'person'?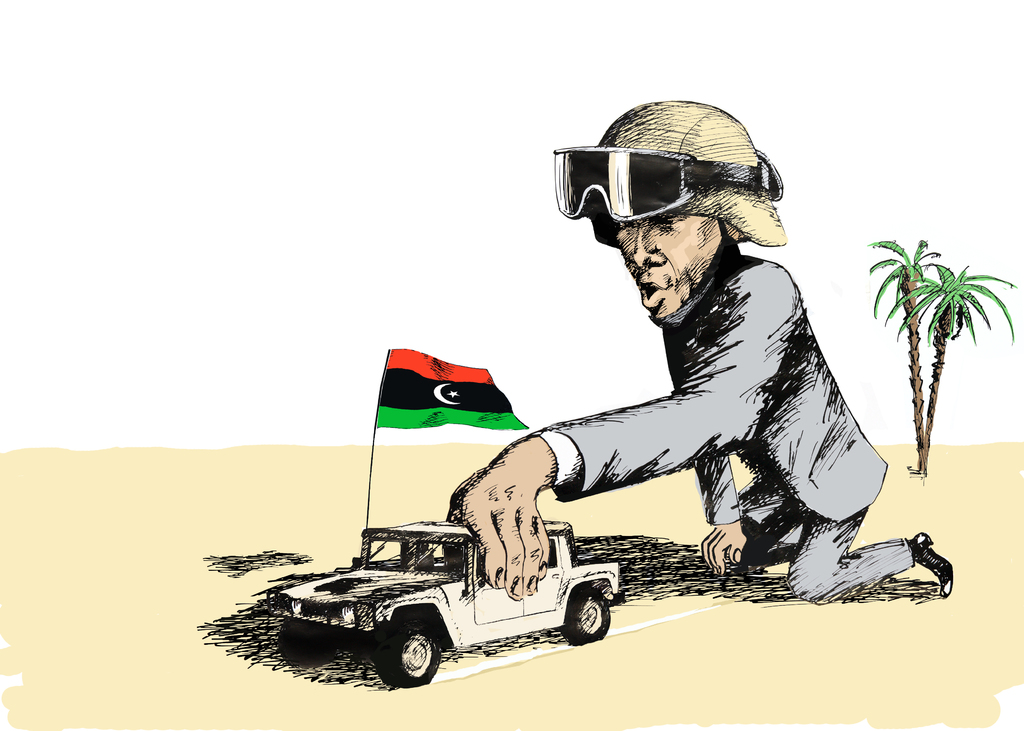
447/214/955/603
